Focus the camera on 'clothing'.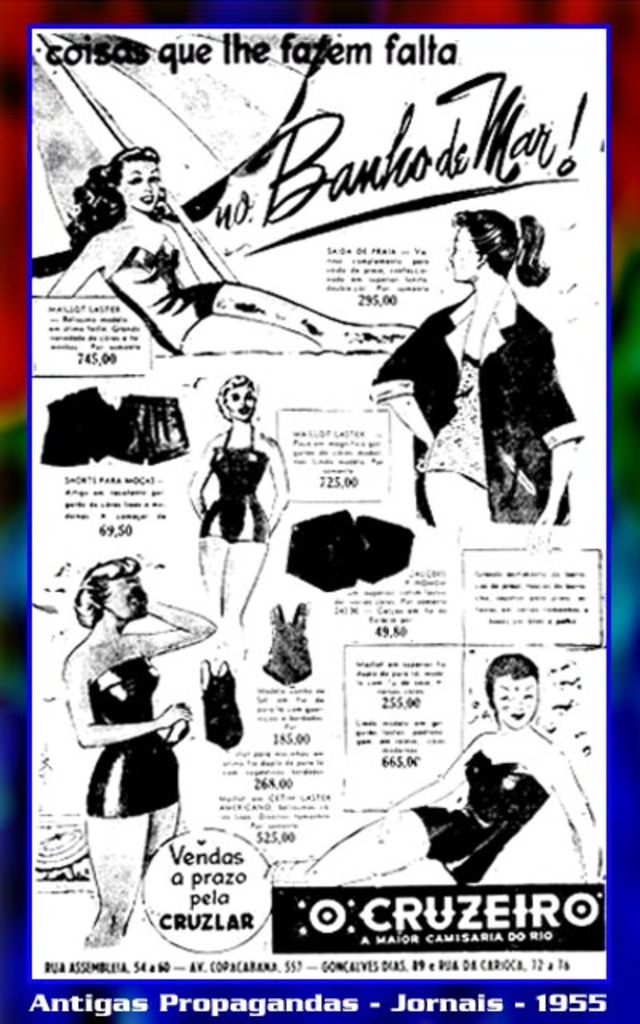
Focus region: <bbox>371, 219, 582, 533</bbox>.
